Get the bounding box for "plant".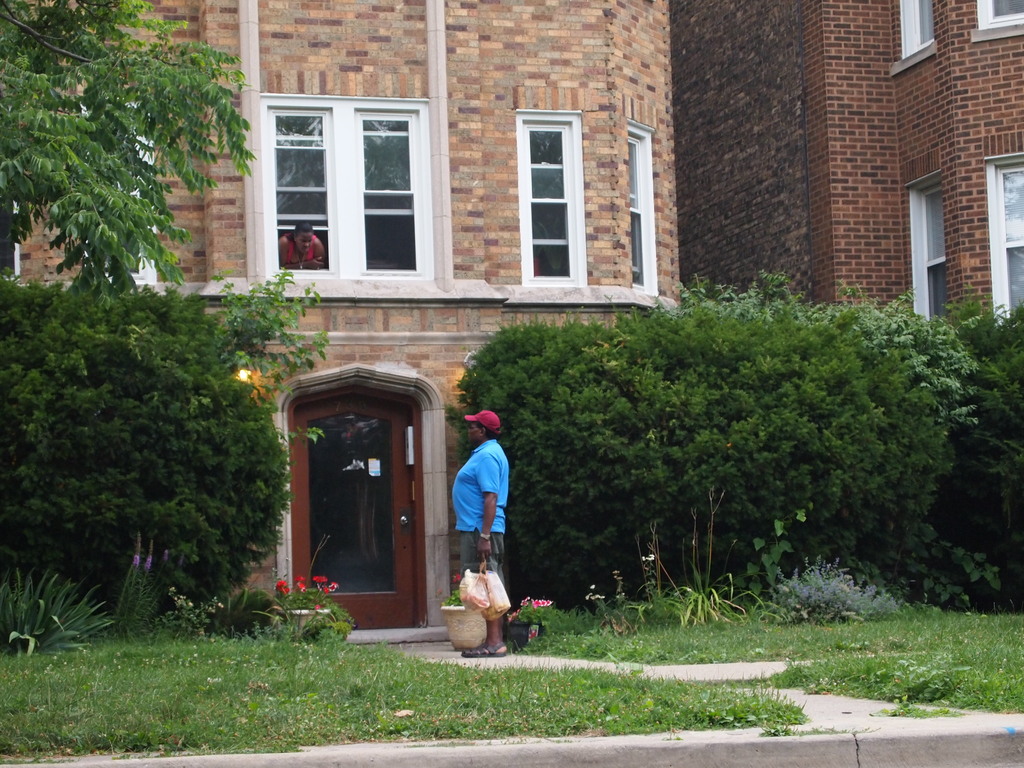
(left=107, top=533, right=152, bottom=636).
